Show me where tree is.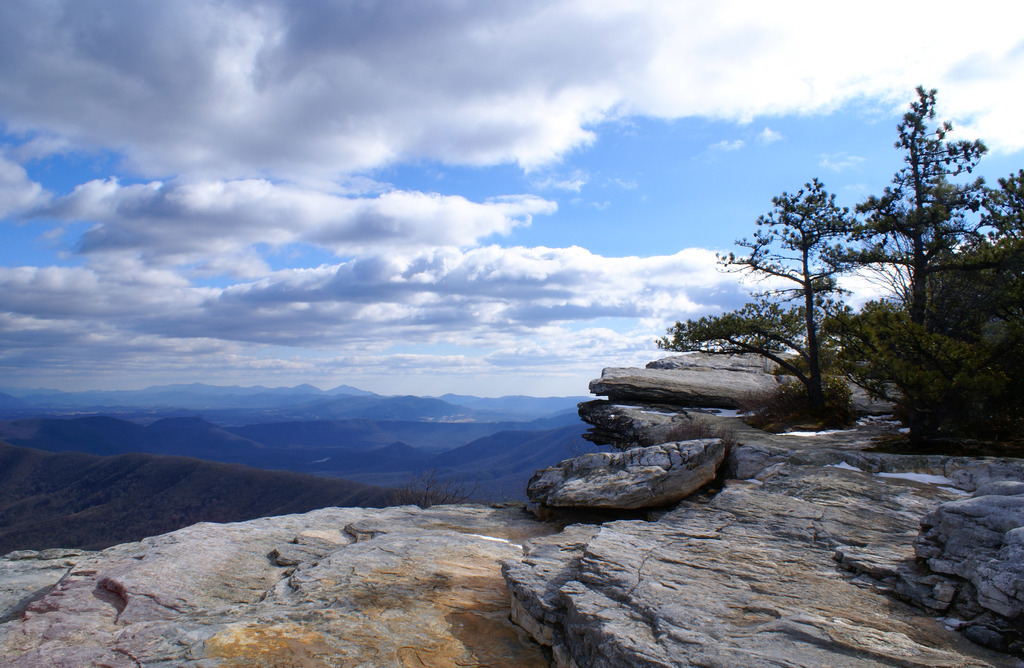
tree is at rect(653, 175, 916, 415).
